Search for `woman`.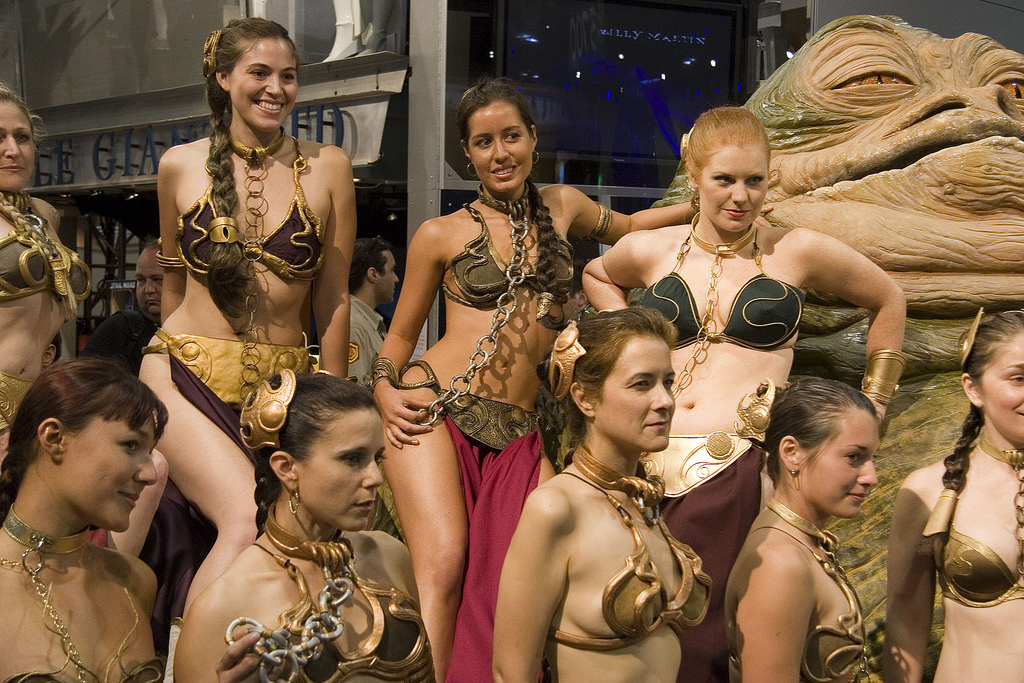
Found at [0,360,170,682].
